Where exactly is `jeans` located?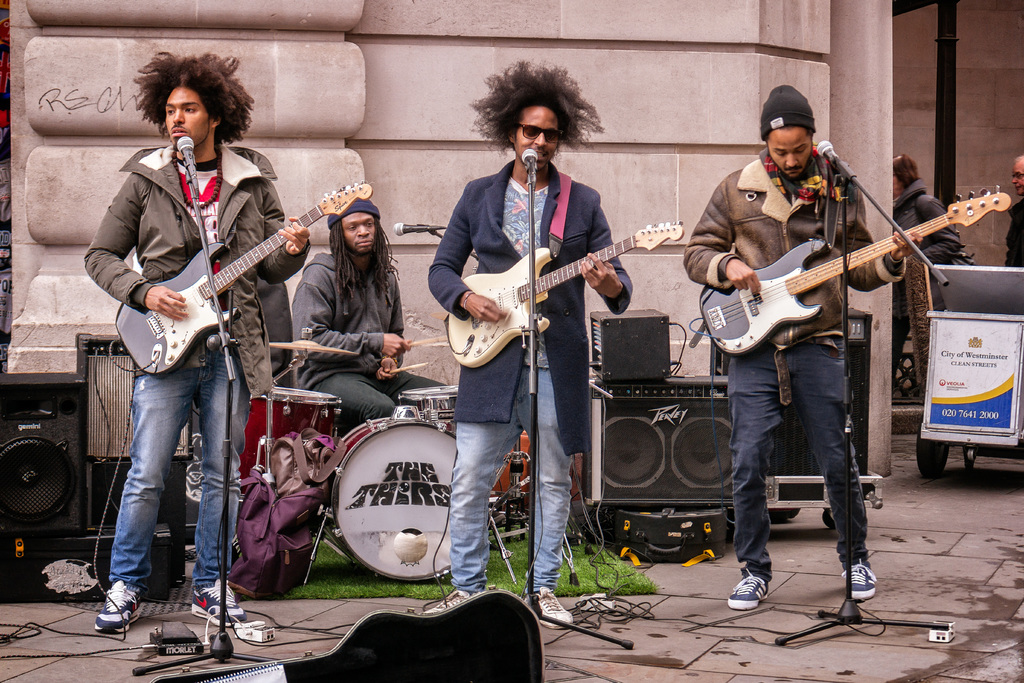
Its bounding box is [x1=443, y1=364, x2=579, y2=587].
